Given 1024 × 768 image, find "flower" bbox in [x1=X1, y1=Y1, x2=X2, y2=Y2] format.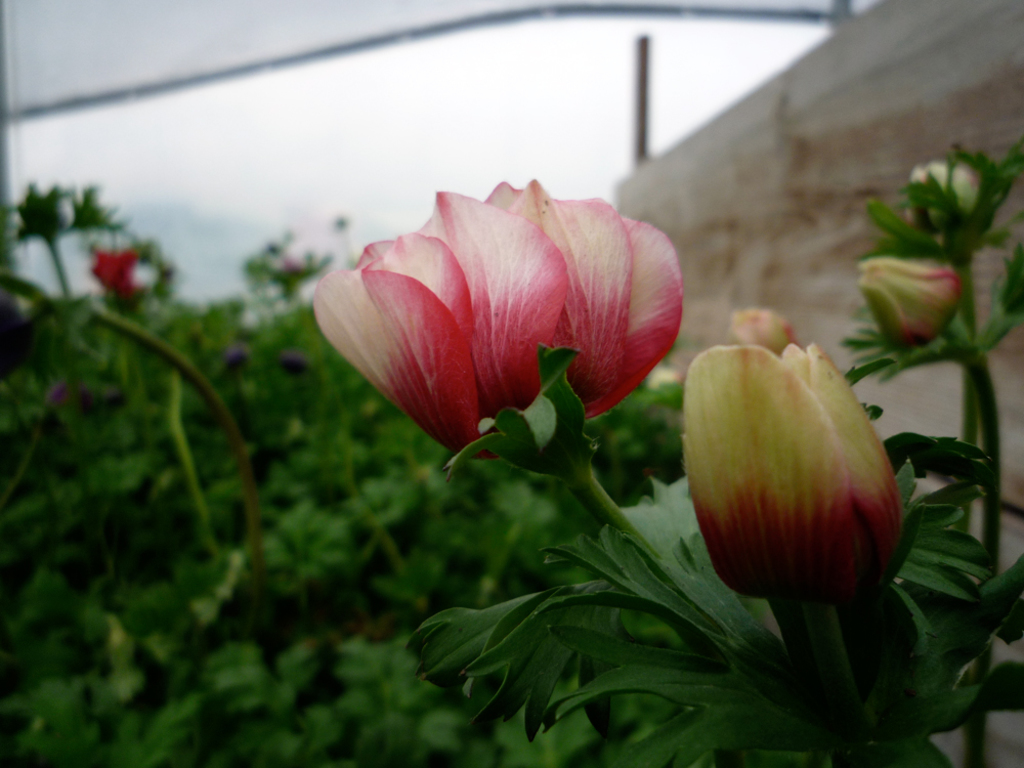
[x1=311, y1=183, x2=685, y2=460].
